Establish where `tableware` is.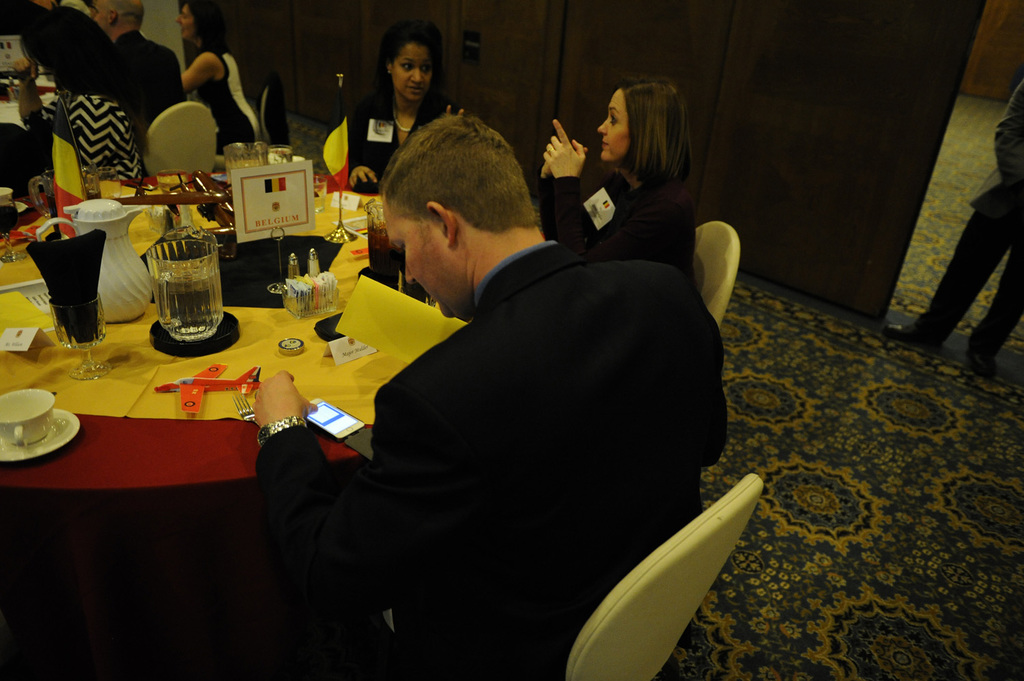
Established at locate(0, 411, 78, 461).
